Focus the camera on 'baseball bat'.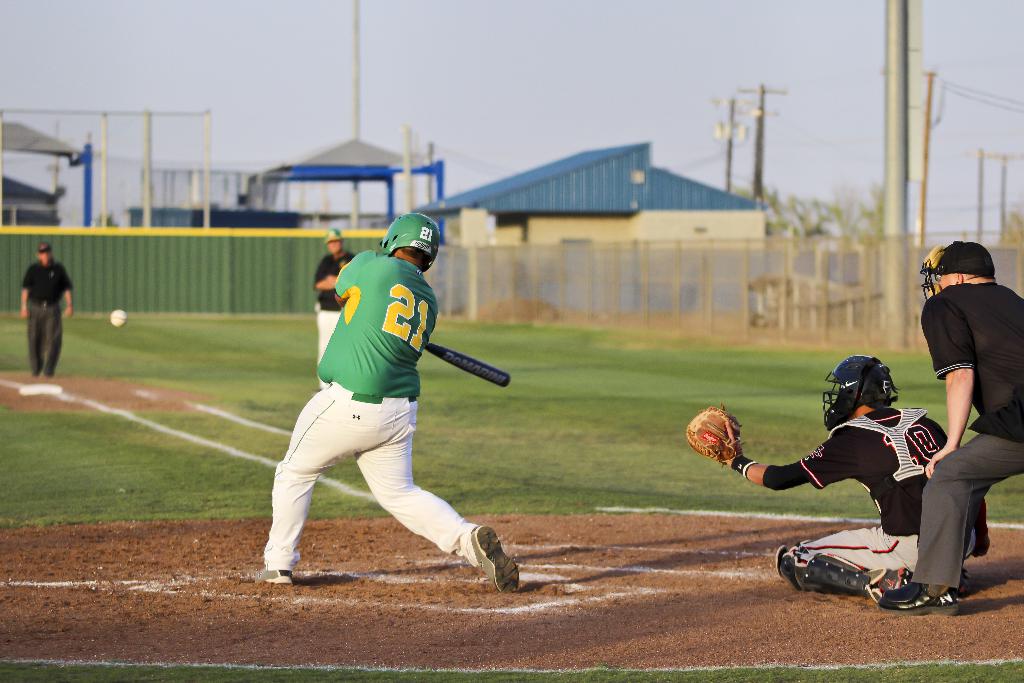
Focus region: detection(423, 342, 512, 390).
